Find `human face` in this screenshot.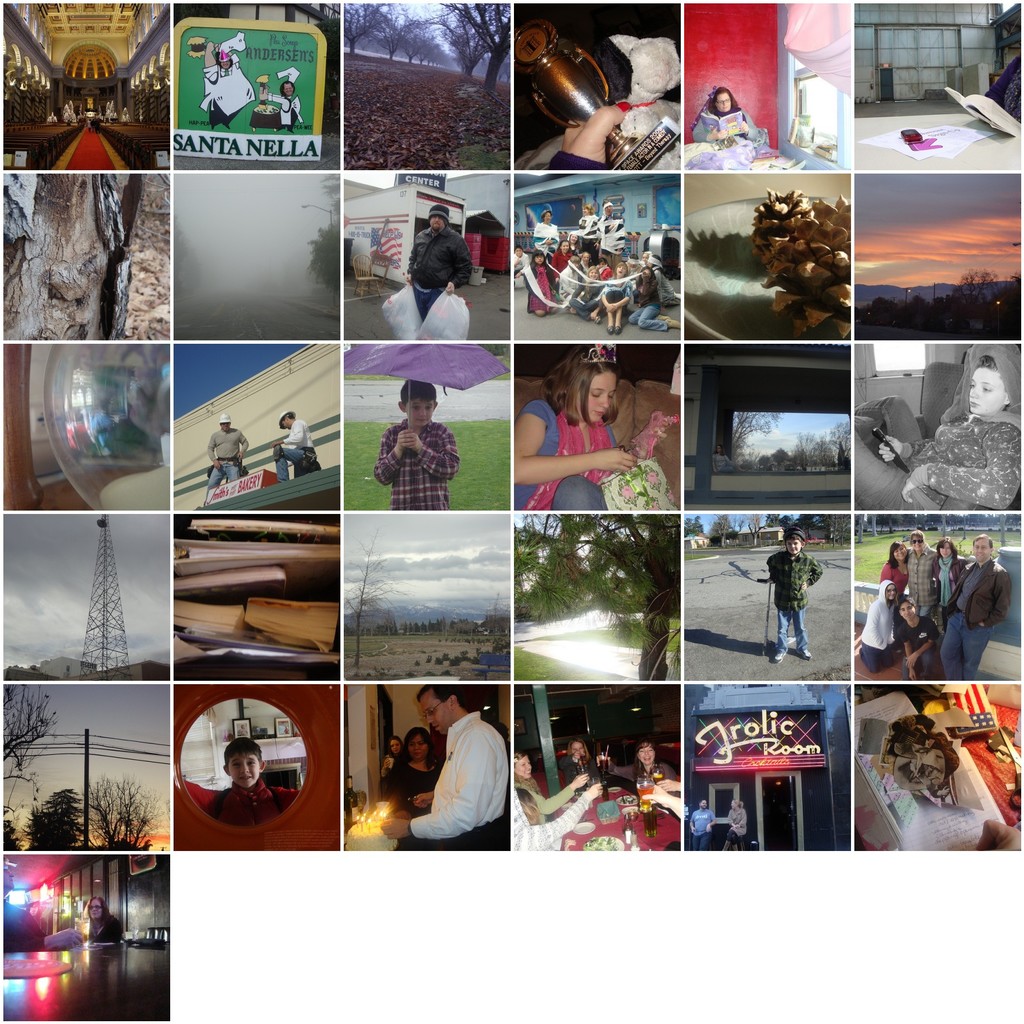
The bounding box for `human face` is bbox(548, 233, 575, 259).
